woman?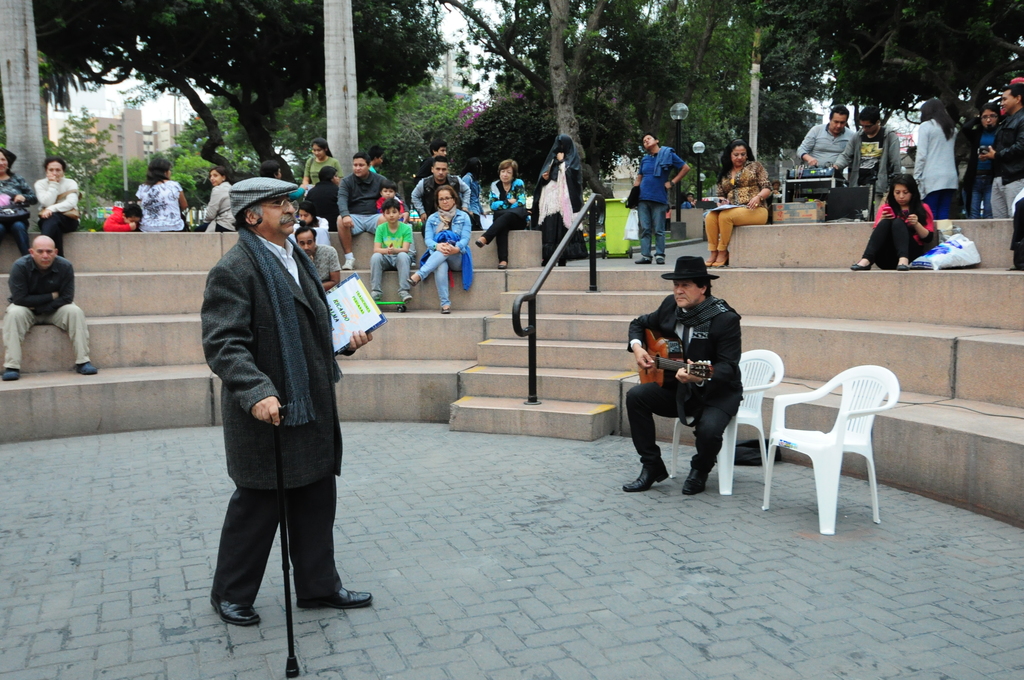
bbox=[706, 138, 773, 266]
